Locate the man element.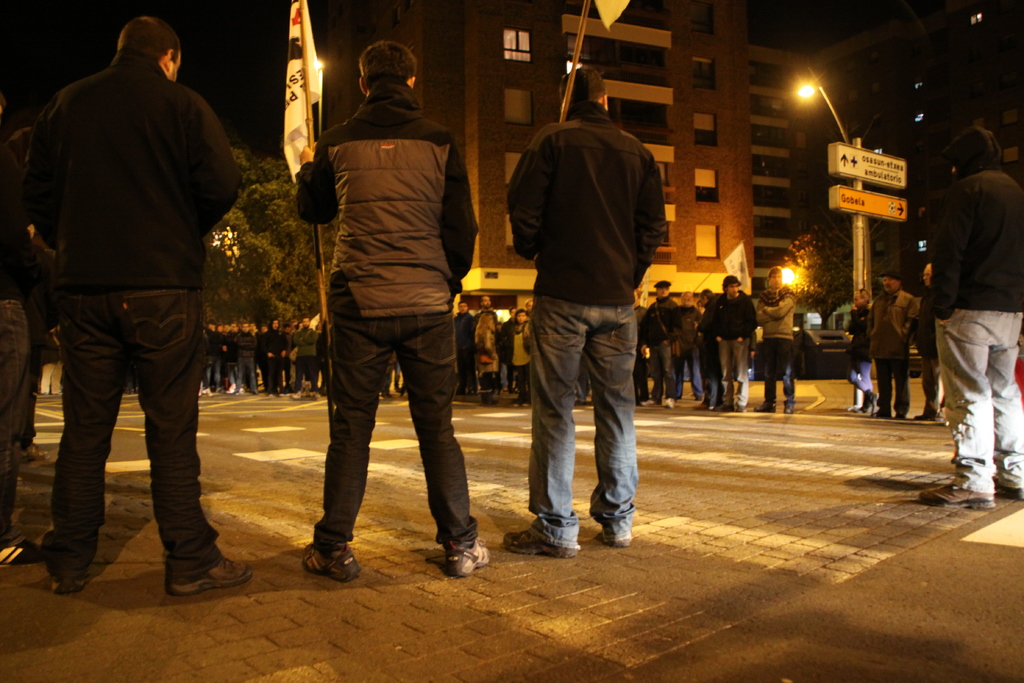
Element bbox: select_region(258, 317, 291, 395).
